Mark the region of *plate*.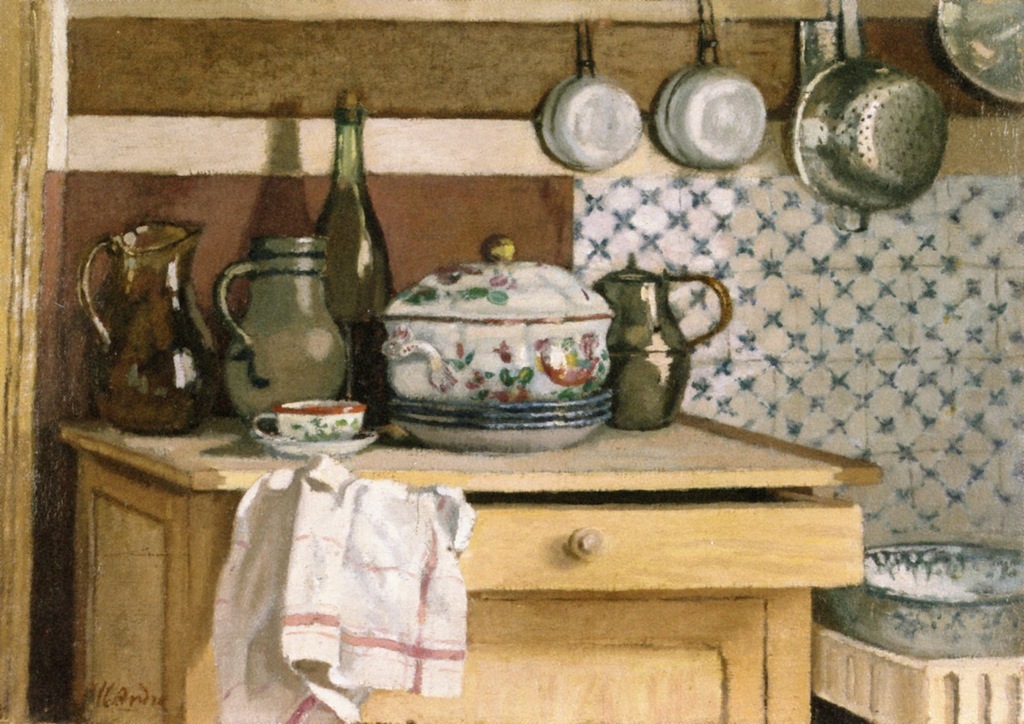
Region: (387, 387, 613, 412).
